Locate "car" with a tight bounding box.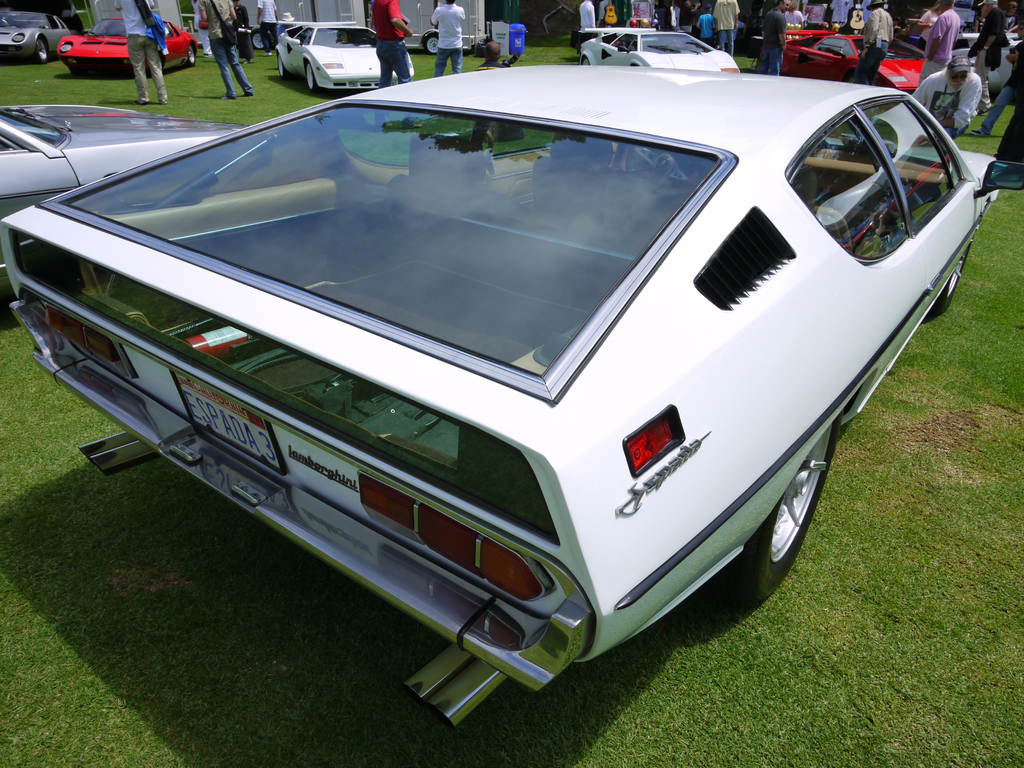
rect(0, 7, 70, 64).
